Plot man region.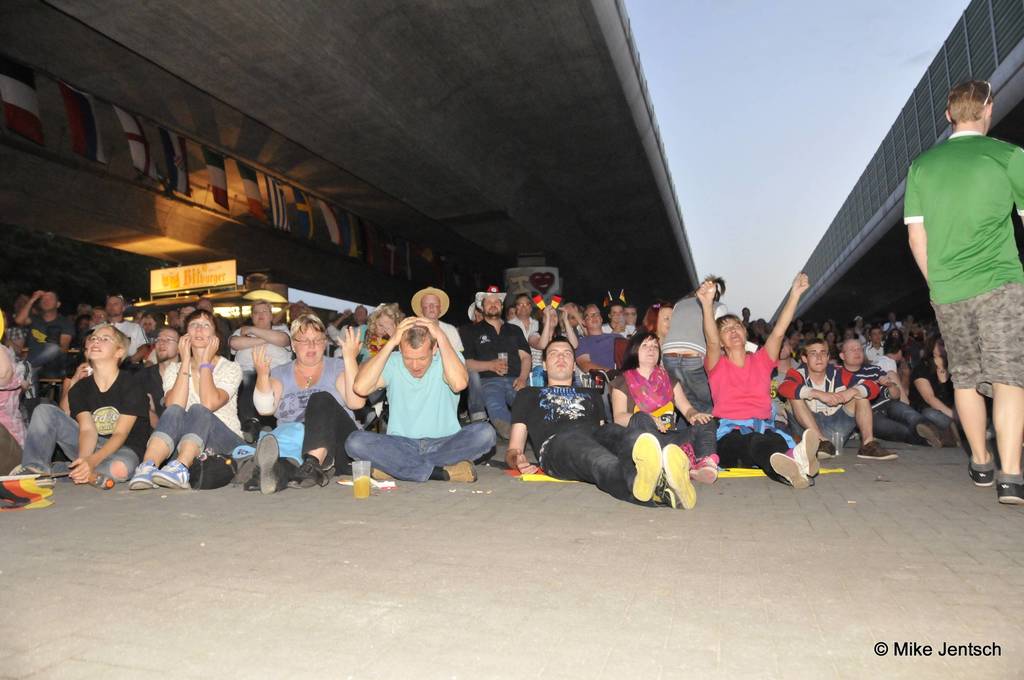
Plotted at 412:289:457:376.
